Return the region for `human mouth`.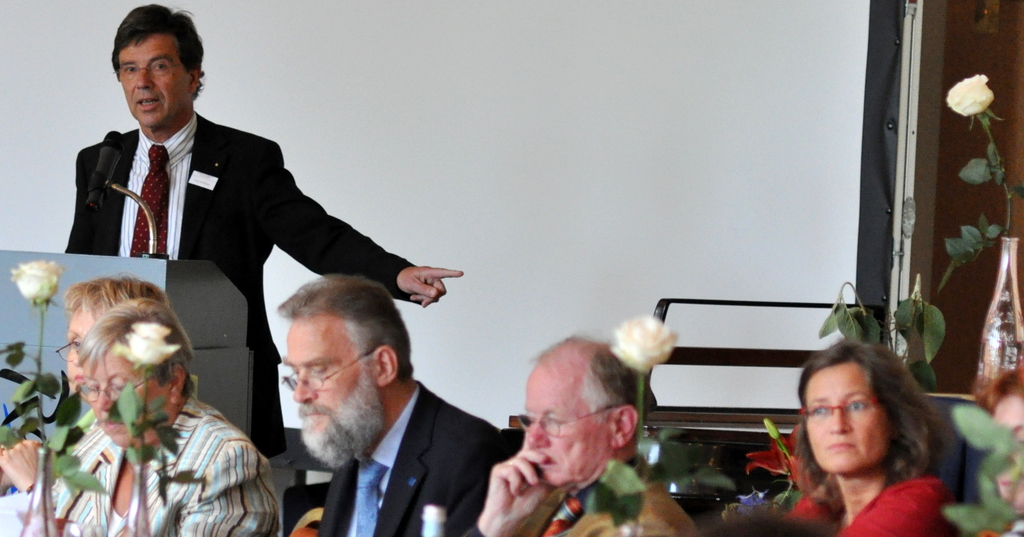
129 94 165 114.
